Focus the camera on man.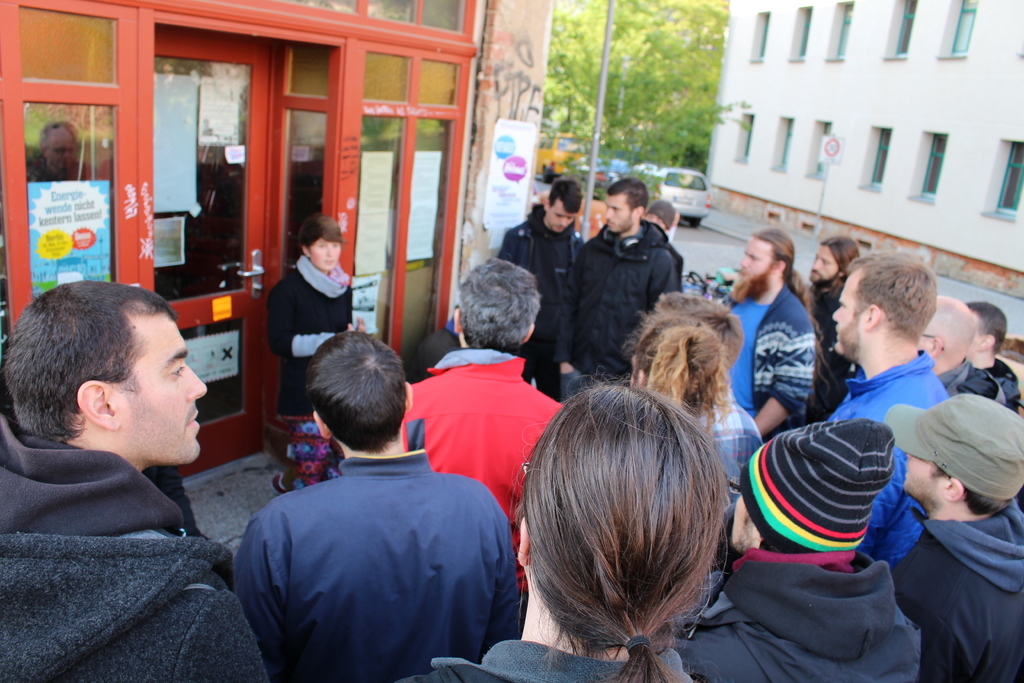
Focus region: [x1=551, y1=177, x2=687, y2=404].
